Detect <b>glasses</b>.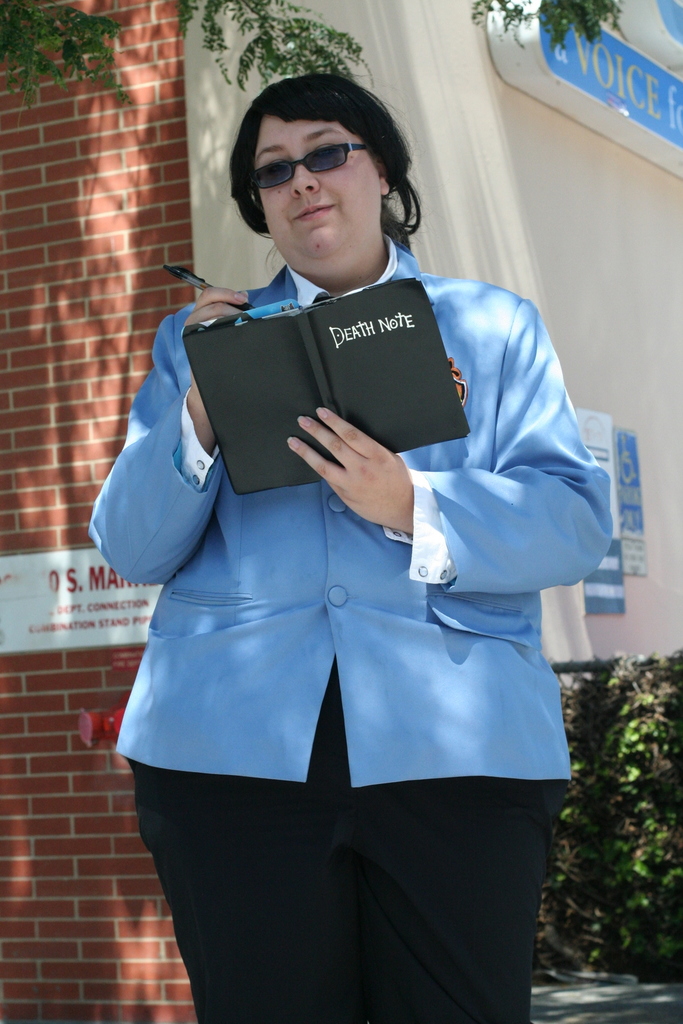
Detected at pyautogui.locateOnScreen(236, 128, 403, 193).
